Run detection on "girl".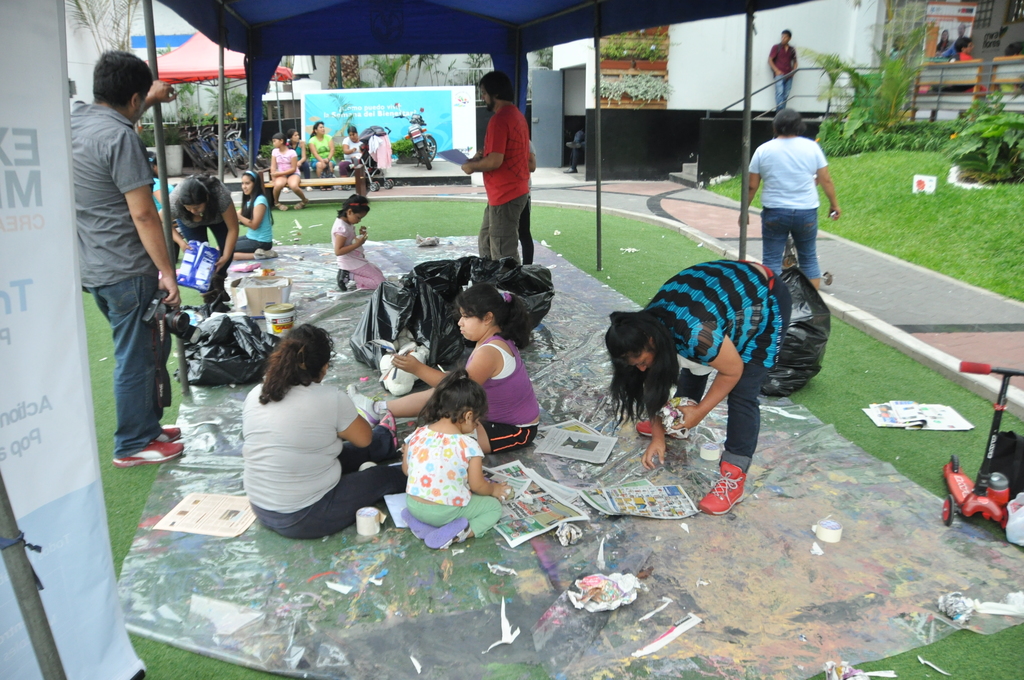
Result: bbox(156, 174, 238, 305).
